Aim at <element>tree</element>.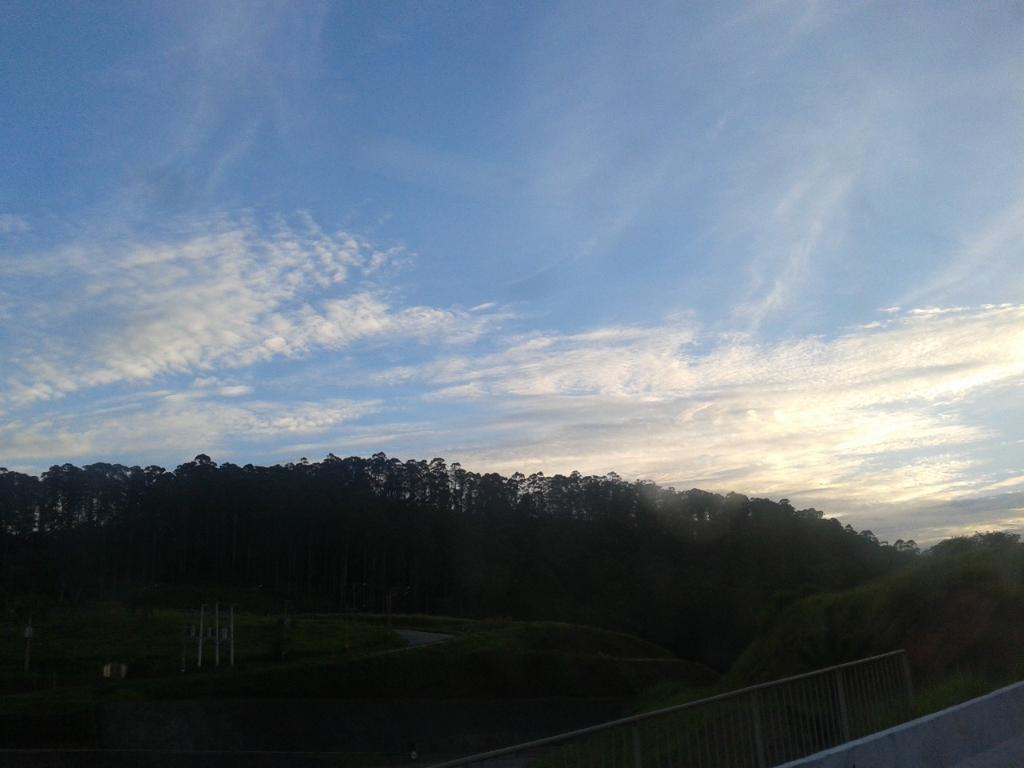
Aimed at {"left": 775, "top": 503, "right": 812, "bottom": 615}.
